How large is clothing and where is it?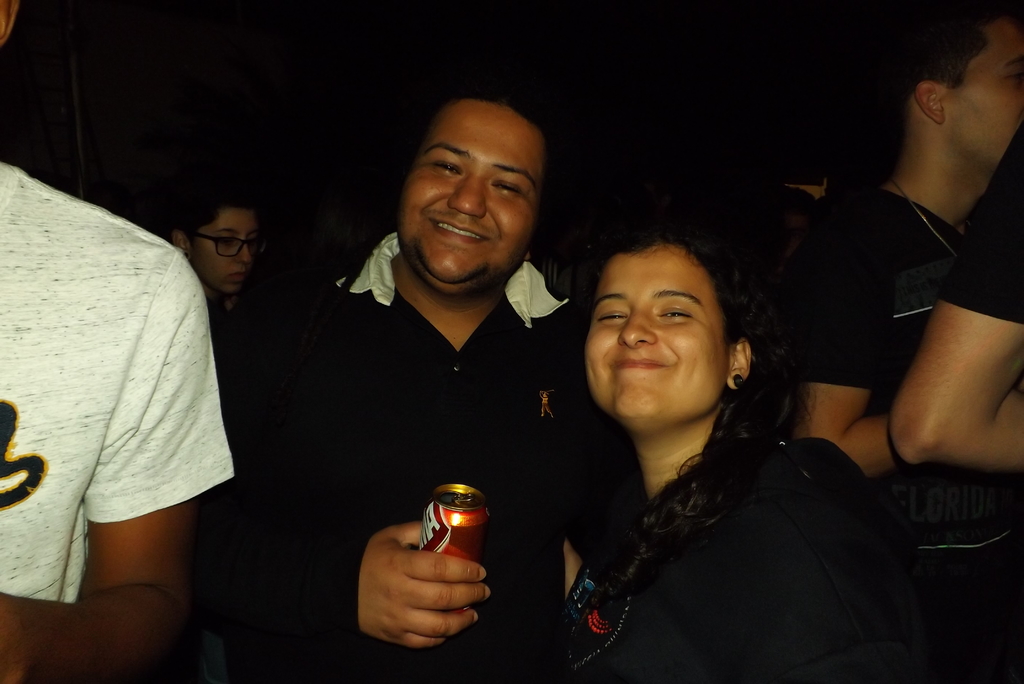
Bounding box: <bbox>798, 190, 967, 411</bbox>.
